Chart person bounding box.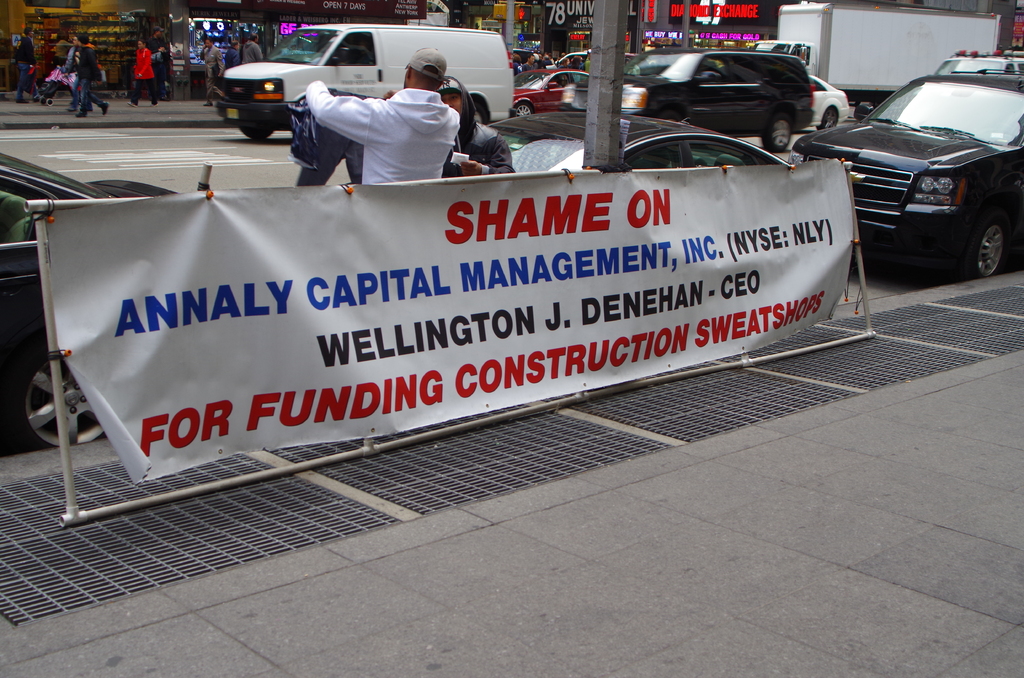
Charted: region(281, 44, 461, 186).
